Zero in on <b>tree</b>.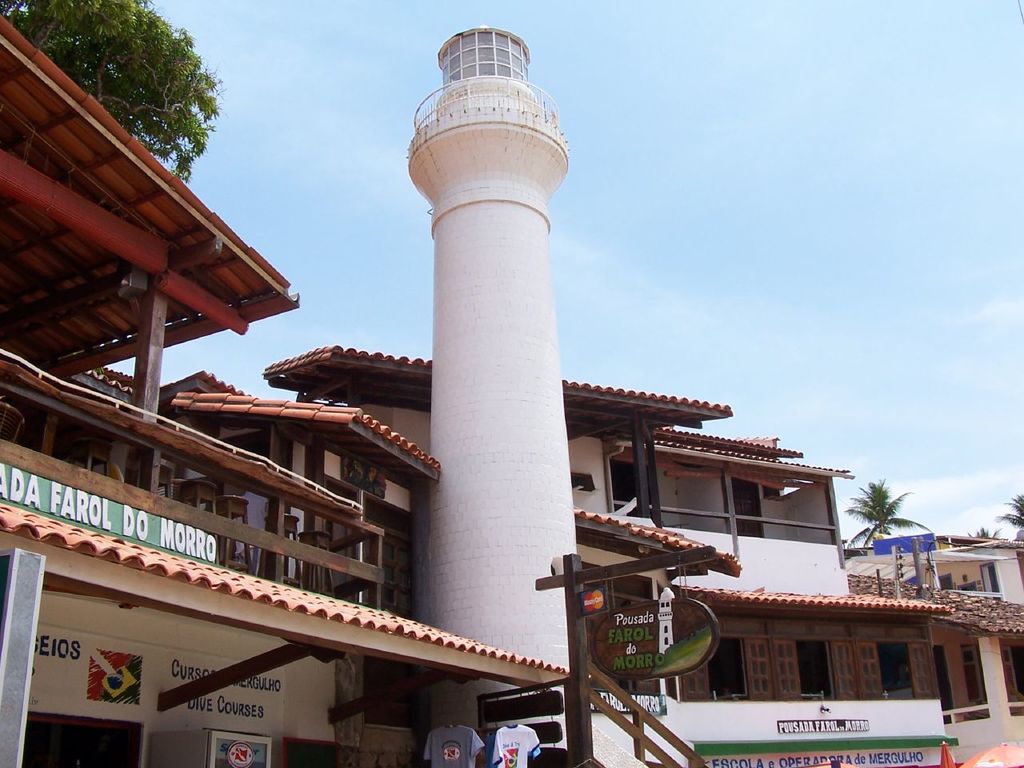
Zeroed in: crop(0, 0, 216, 181).
